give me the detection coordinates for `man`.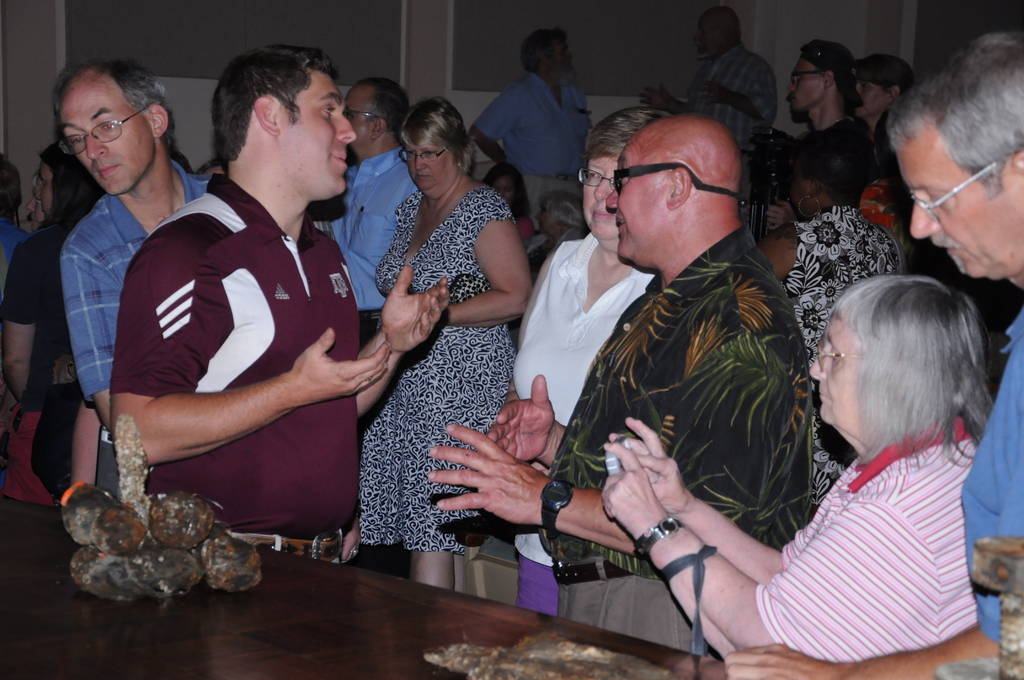
856,53,918,145.
